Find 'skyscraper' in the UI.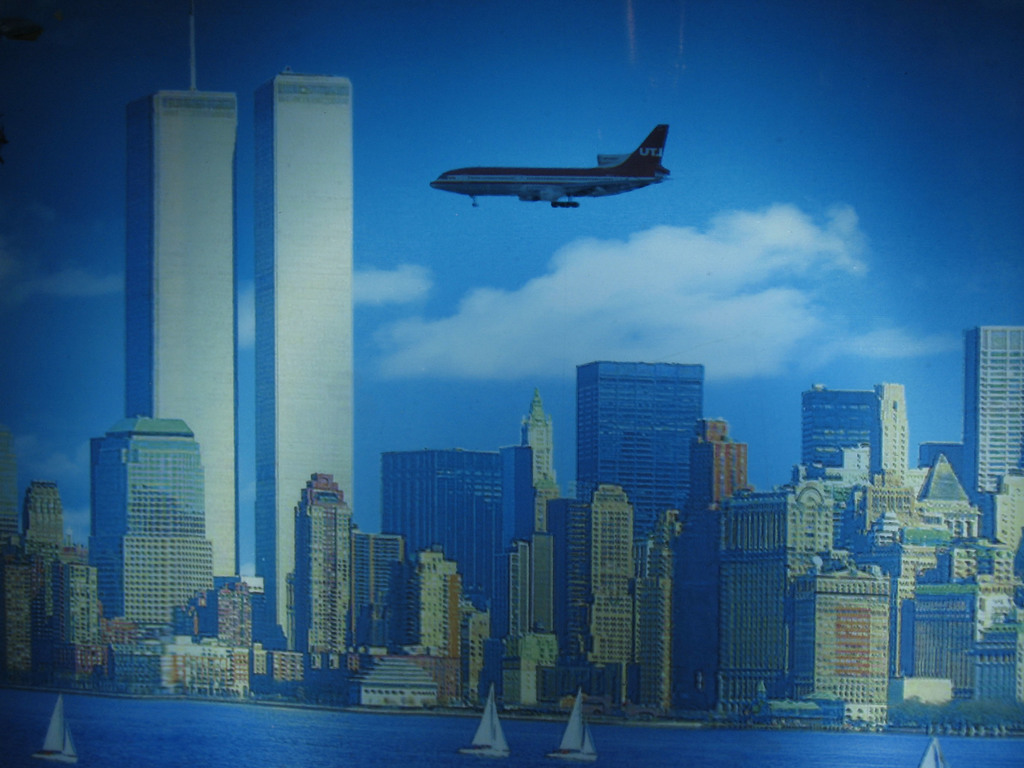
UI element at [964,318,1023,522].
